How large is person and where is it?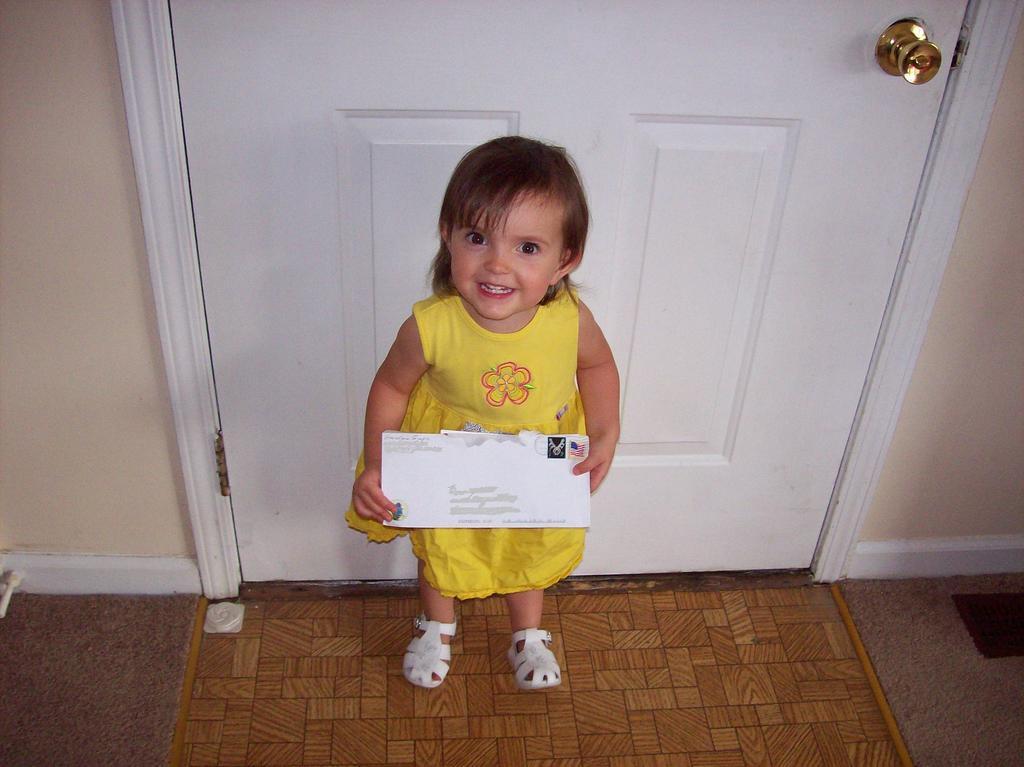
Bounding box: Rect(348, 138, 630, 711).
